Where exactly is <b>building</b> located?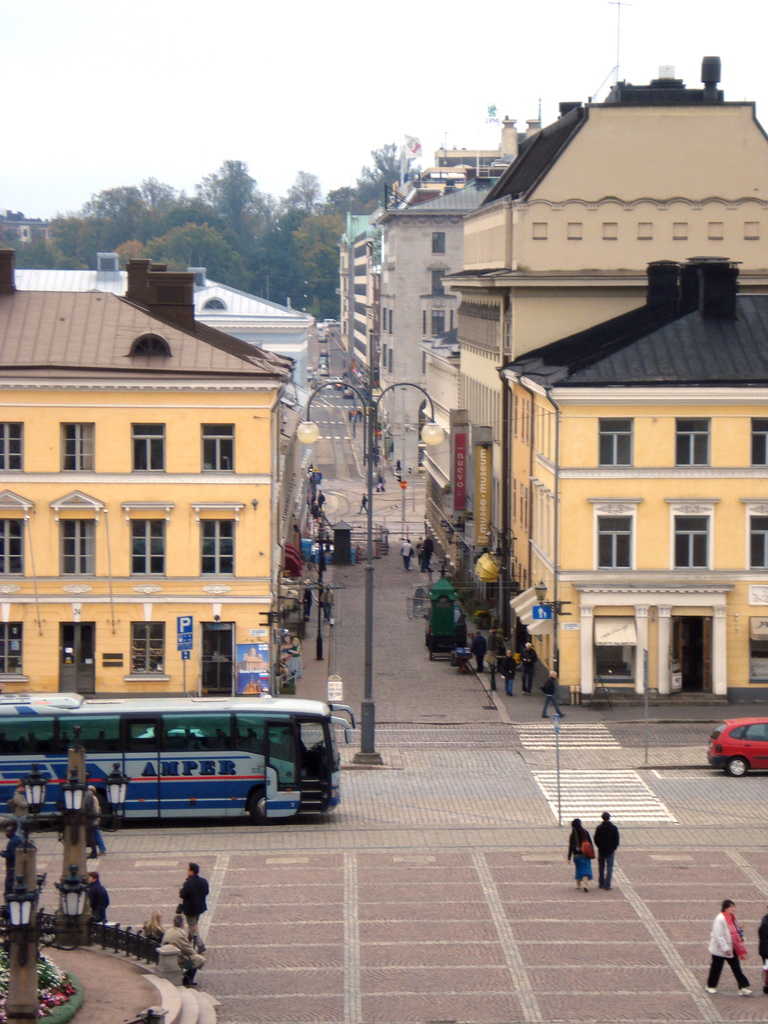
Its bounding box is [x1=374, y1=179, x2=499, y2=473].
